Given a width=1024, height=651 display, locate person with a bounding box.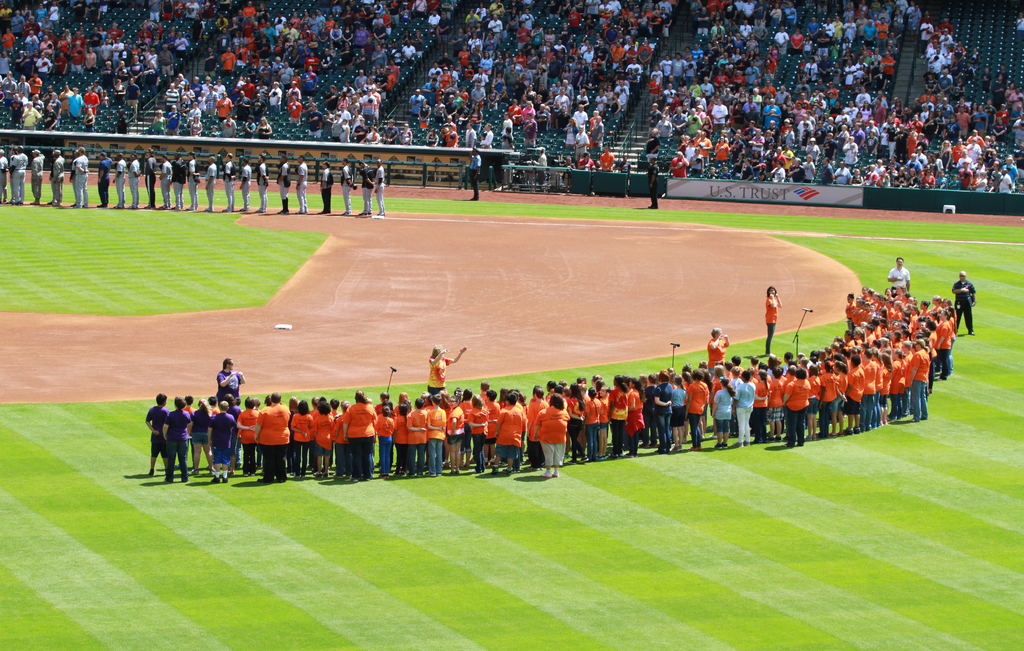
Located: bbox=[111, 150, 127, 208].
